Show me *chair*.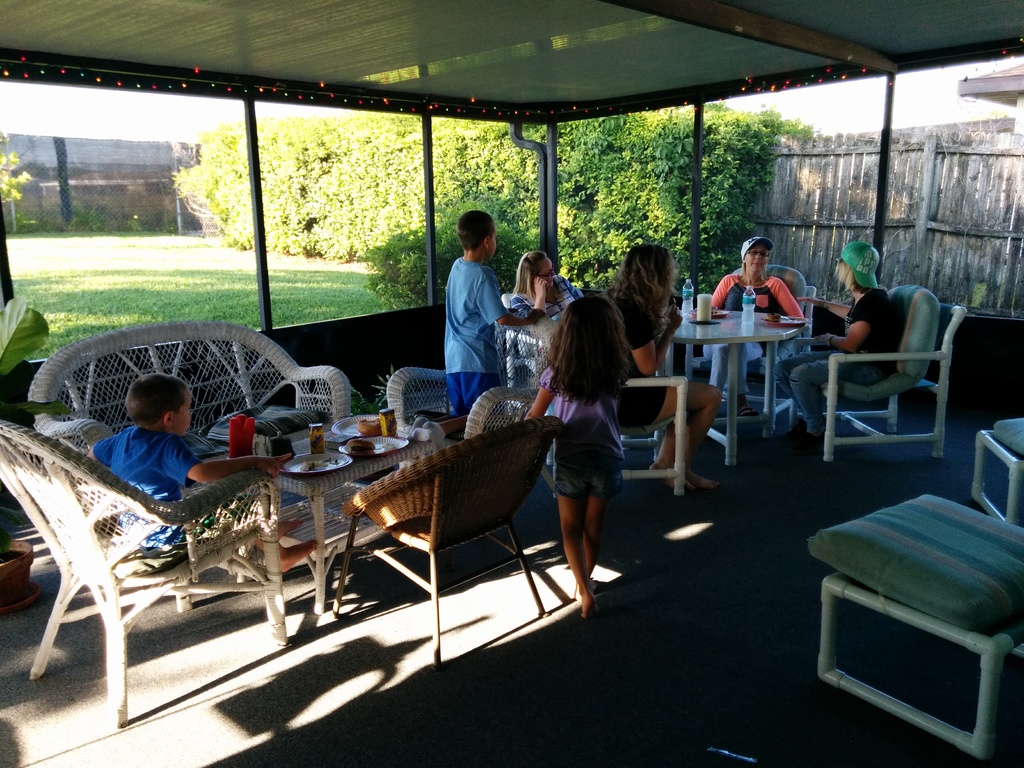
*chair* is here: [825, 289, 967, 489].
